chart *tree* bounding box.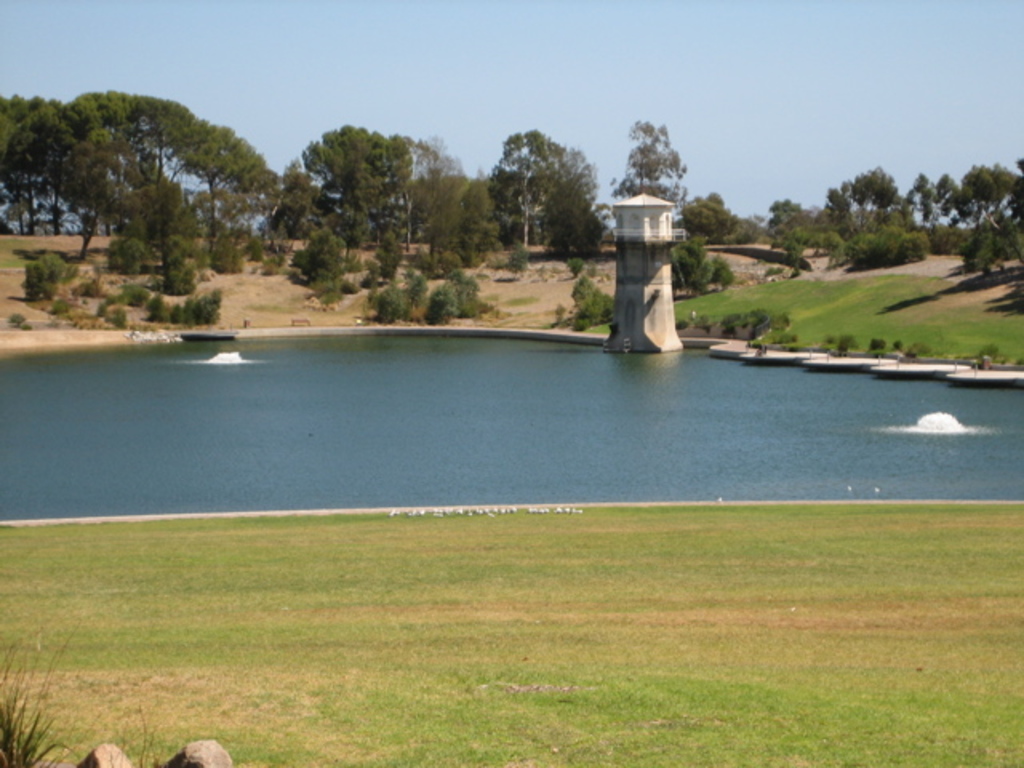
Charted: BBox(99, 237, 154, 275).
